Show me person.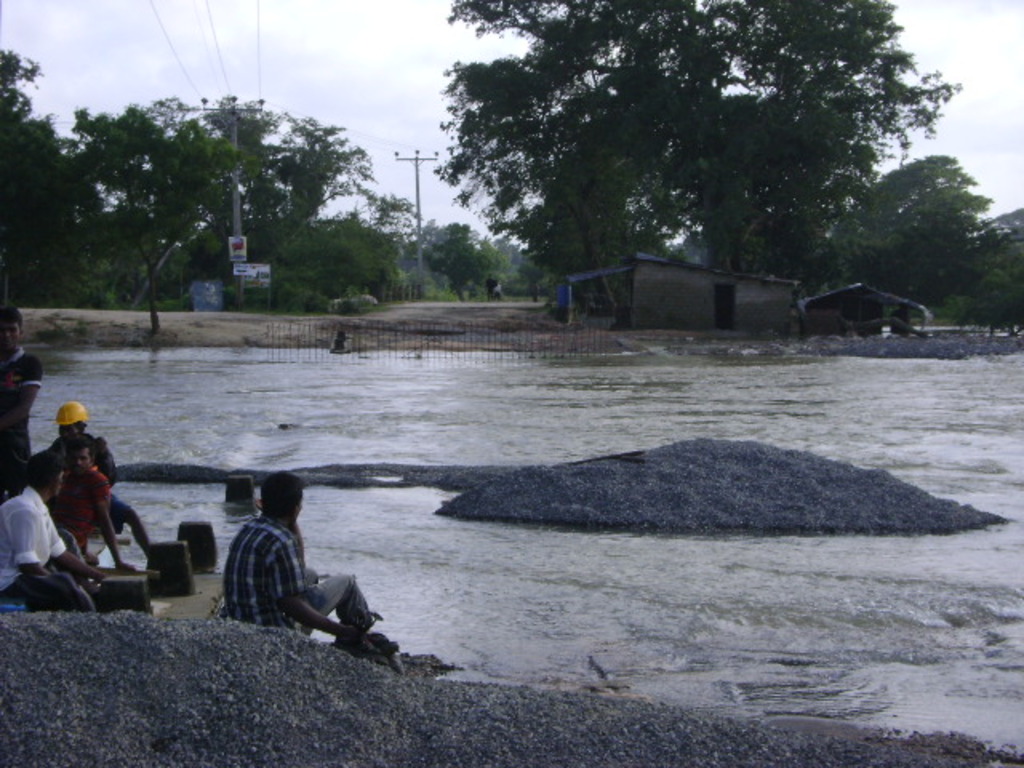
person is here: <region>0, 451, 107, 606</region>.
